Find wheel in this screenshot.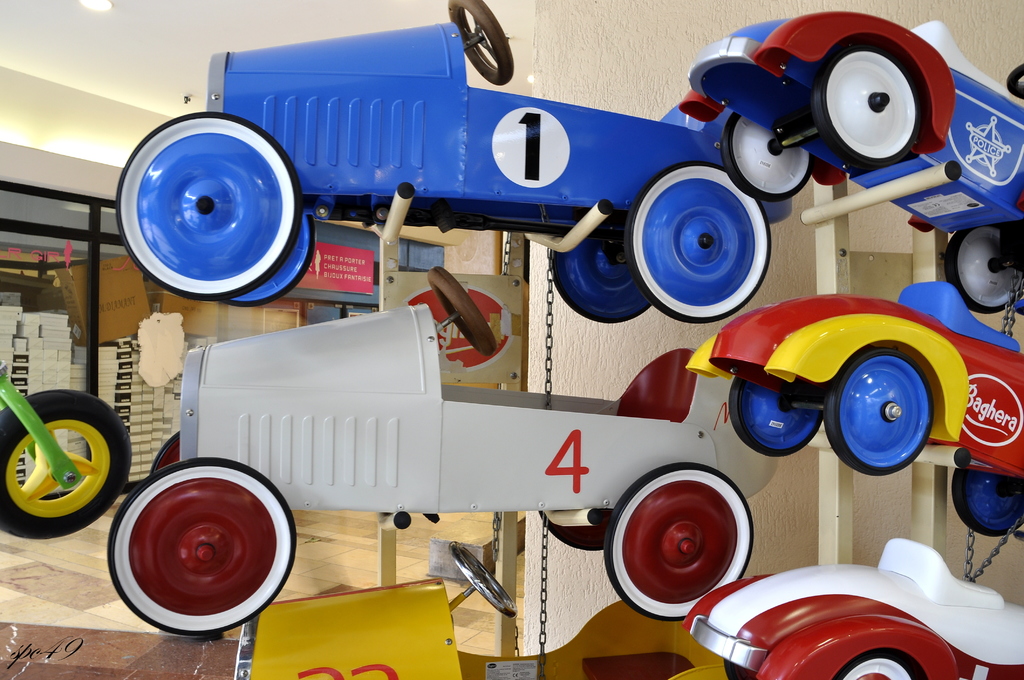
The bounding box for wheel is [x1=1, y1=400, x2=115, y2=531].
